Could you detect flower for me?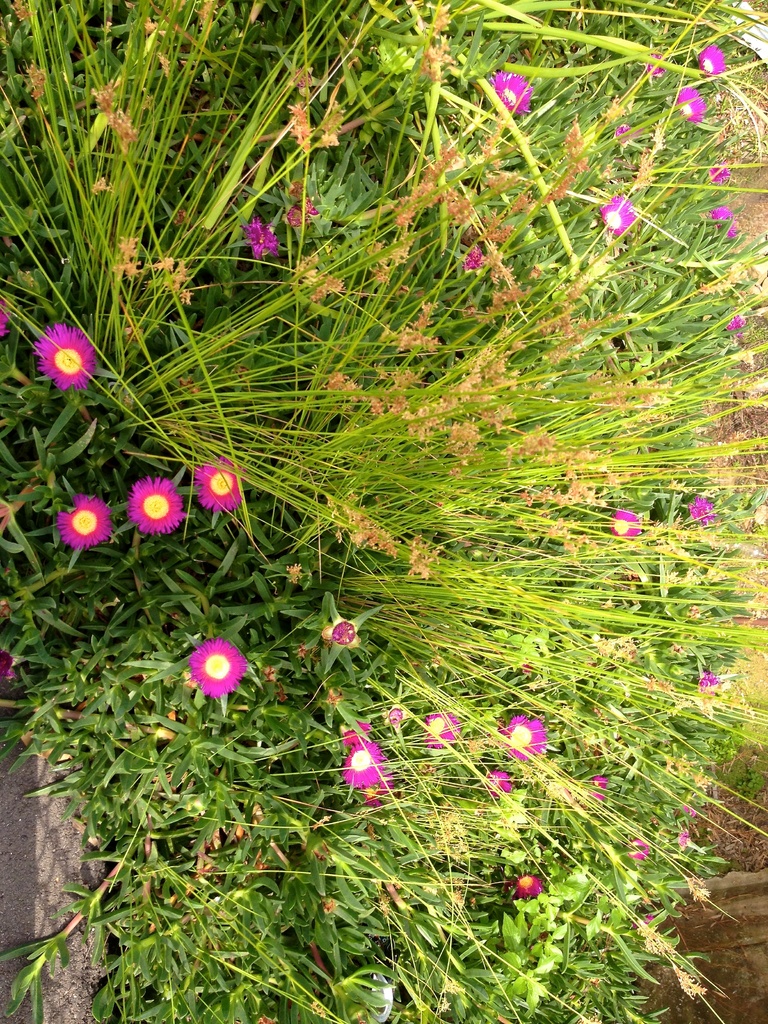
Detection result: pyautogui.locateOnScreen(503, 712, 548, 765).
